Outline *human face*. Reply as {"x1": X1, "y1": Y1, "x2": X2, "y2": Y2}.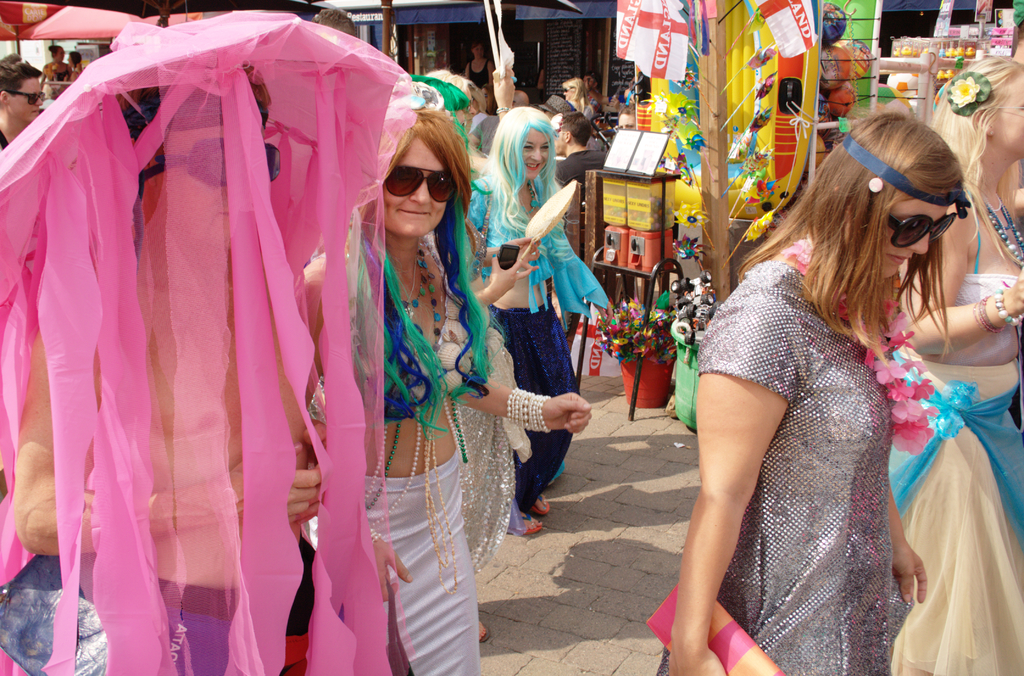
{"x1": 381, "y1": 143, "x2": 452, "y2": 236}.
